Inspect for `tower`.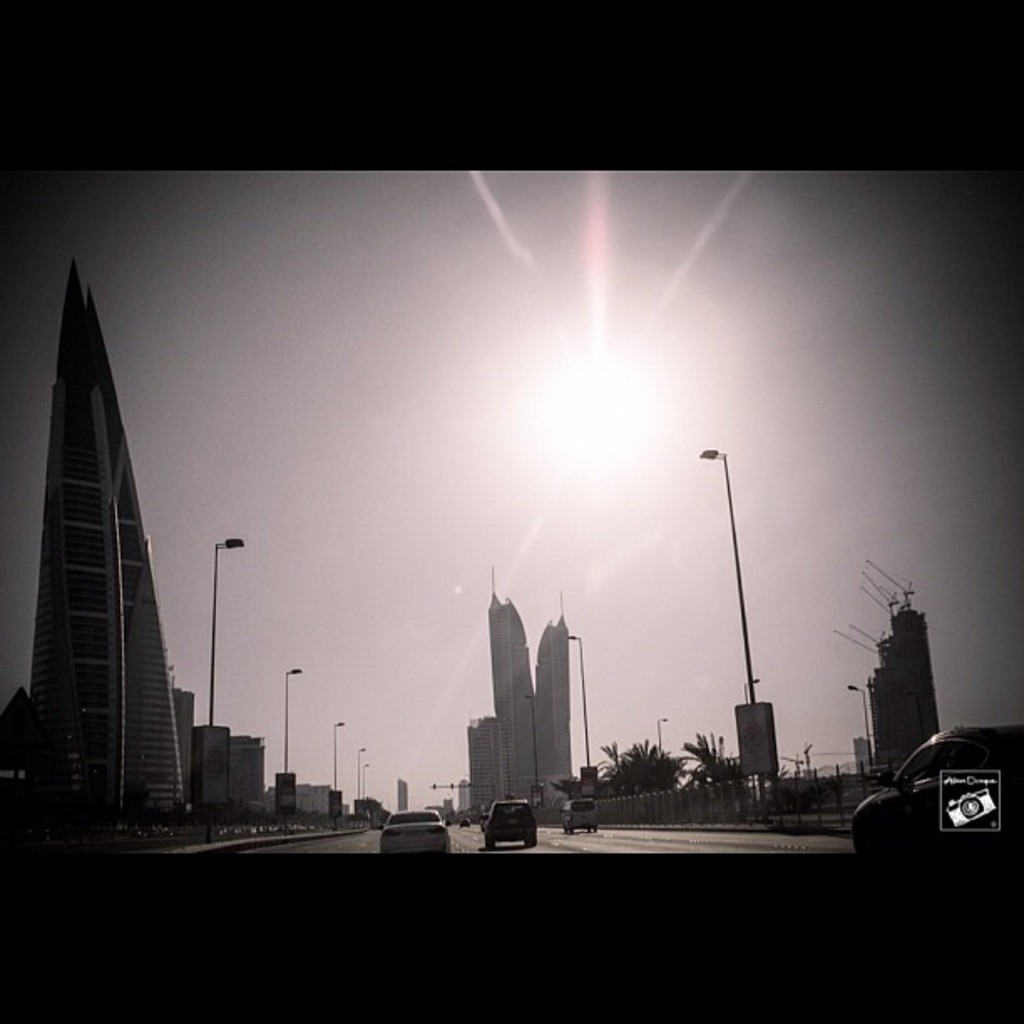
Inspection: 489 576 544 796.
